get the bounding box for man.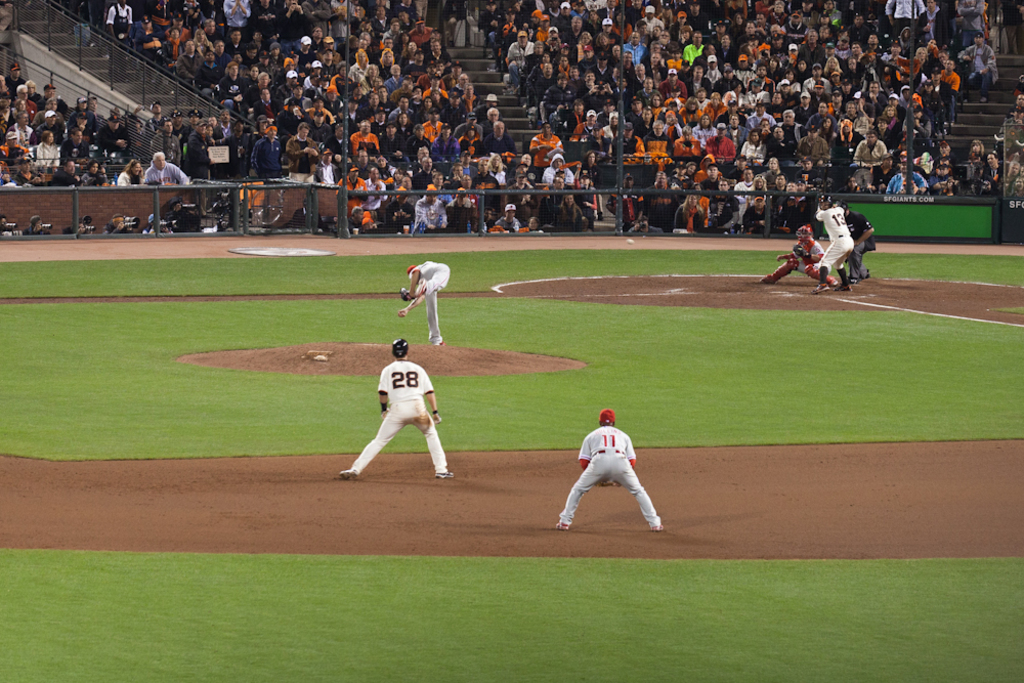
483/119/515/156.
